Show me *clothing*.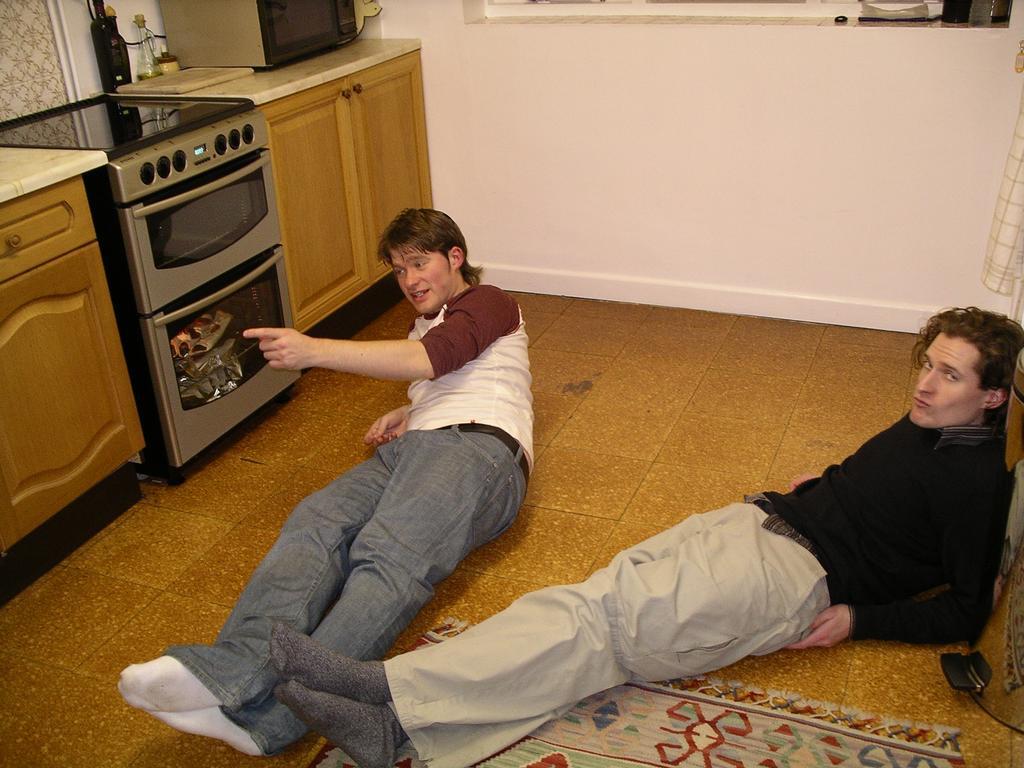
*clothing* is here: {"x1": 161, "y1": 276, "x2": 536, "y2": 754}.
